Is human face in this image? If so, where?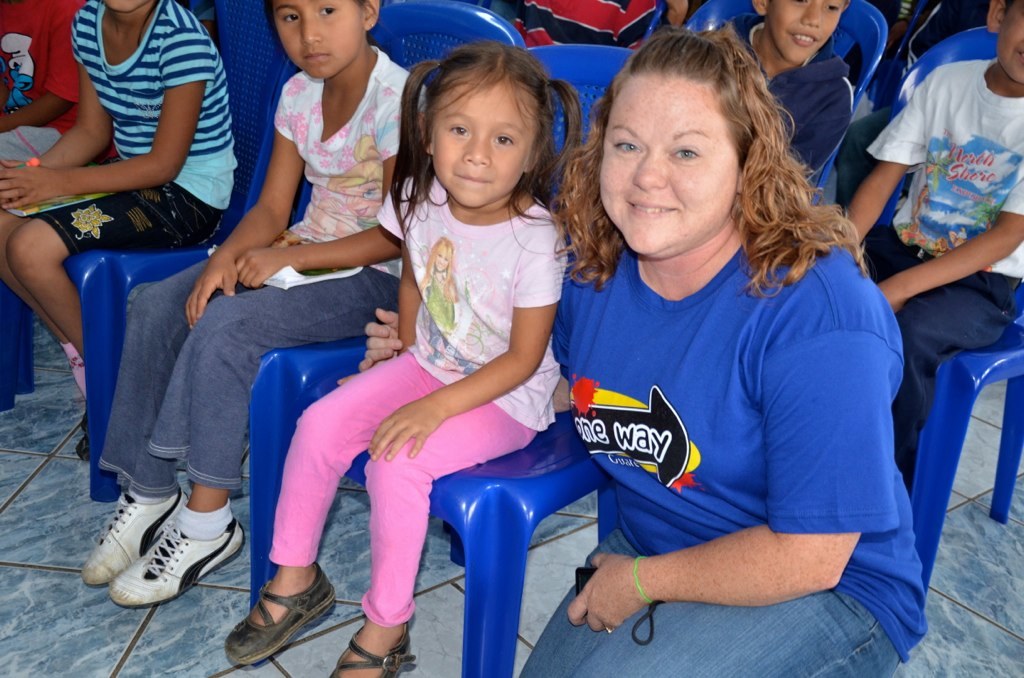
Yes, at l=765, t=0, r=847, b=64.
